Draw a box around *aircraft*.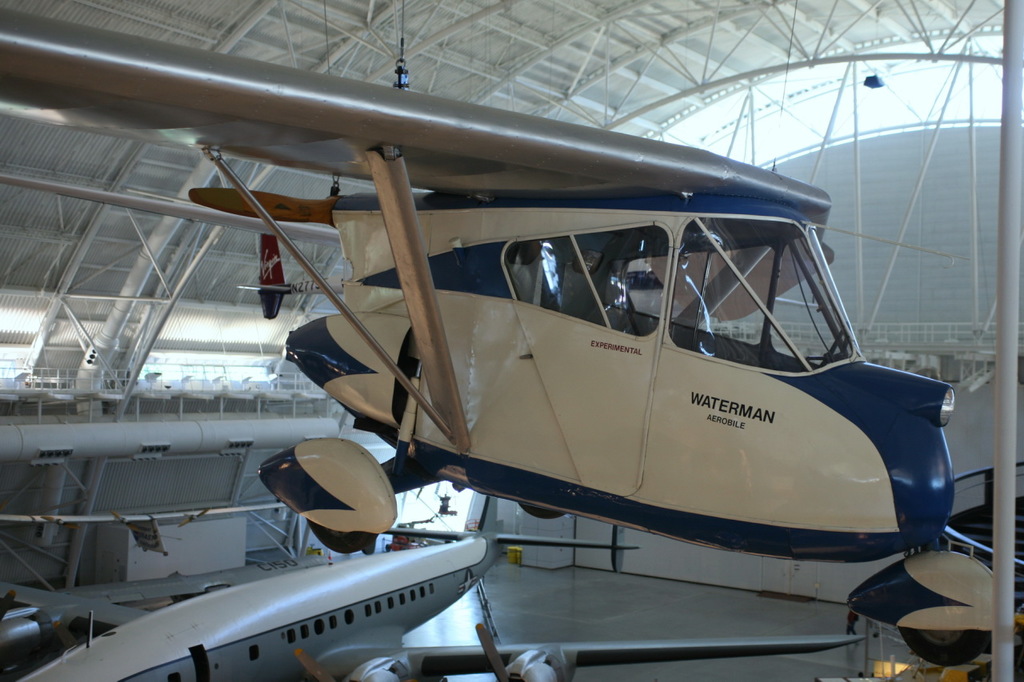
(70,54,990,656).
